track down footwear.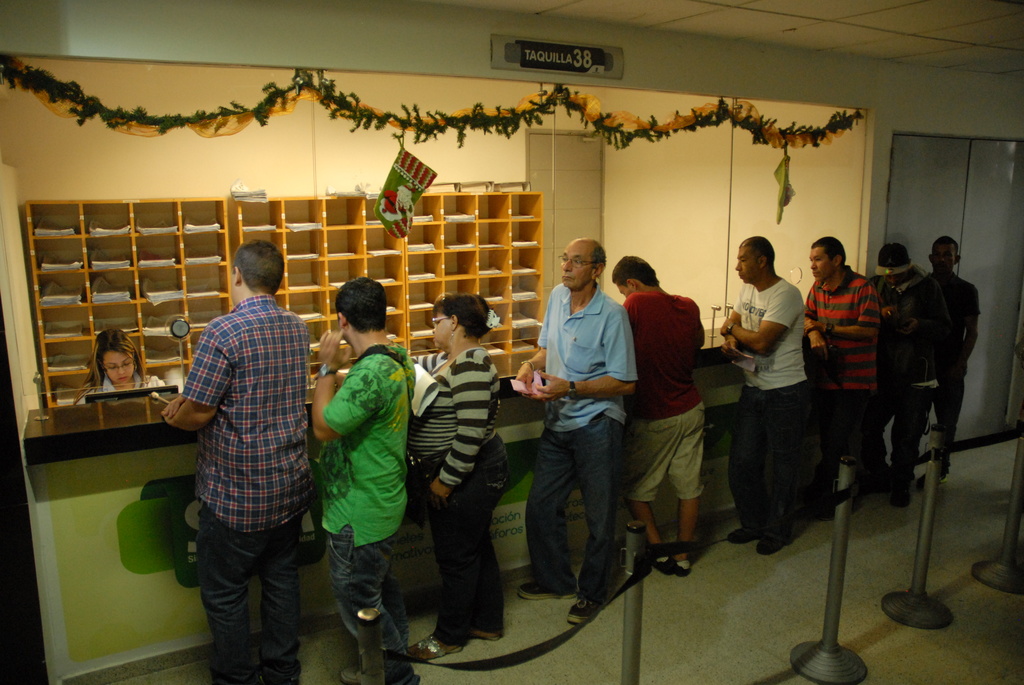
Tracked to l=652, t=557, r=677, b=577.
